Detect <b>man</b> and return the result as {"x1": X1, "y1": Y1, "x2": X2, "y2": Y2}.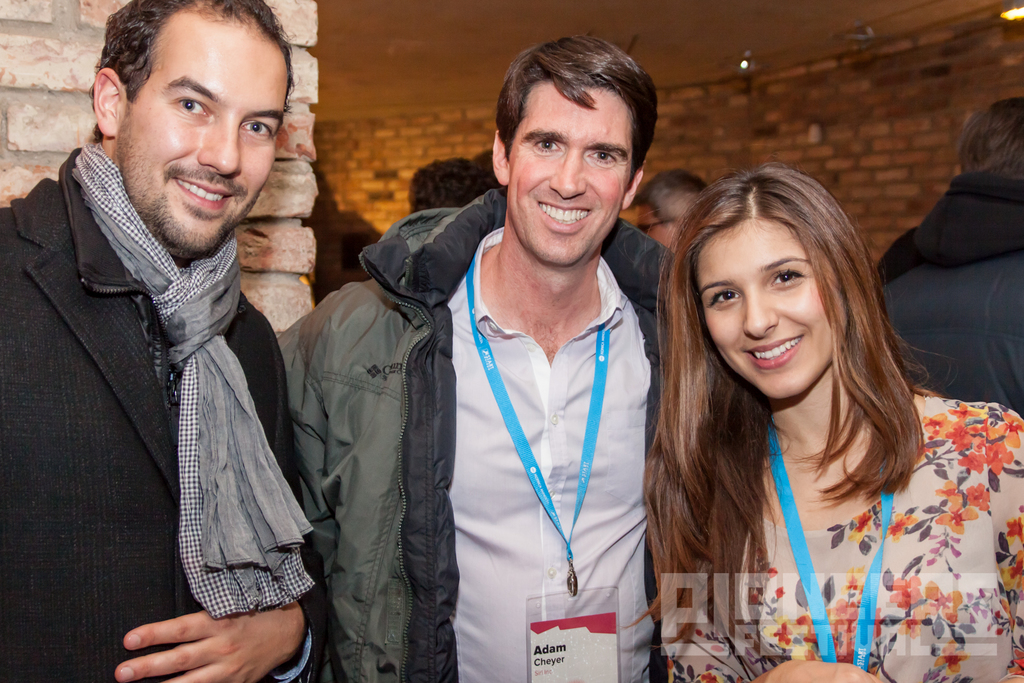
{"x1": 276, "y1": 23, "x2": 678, "y2": 681}.
